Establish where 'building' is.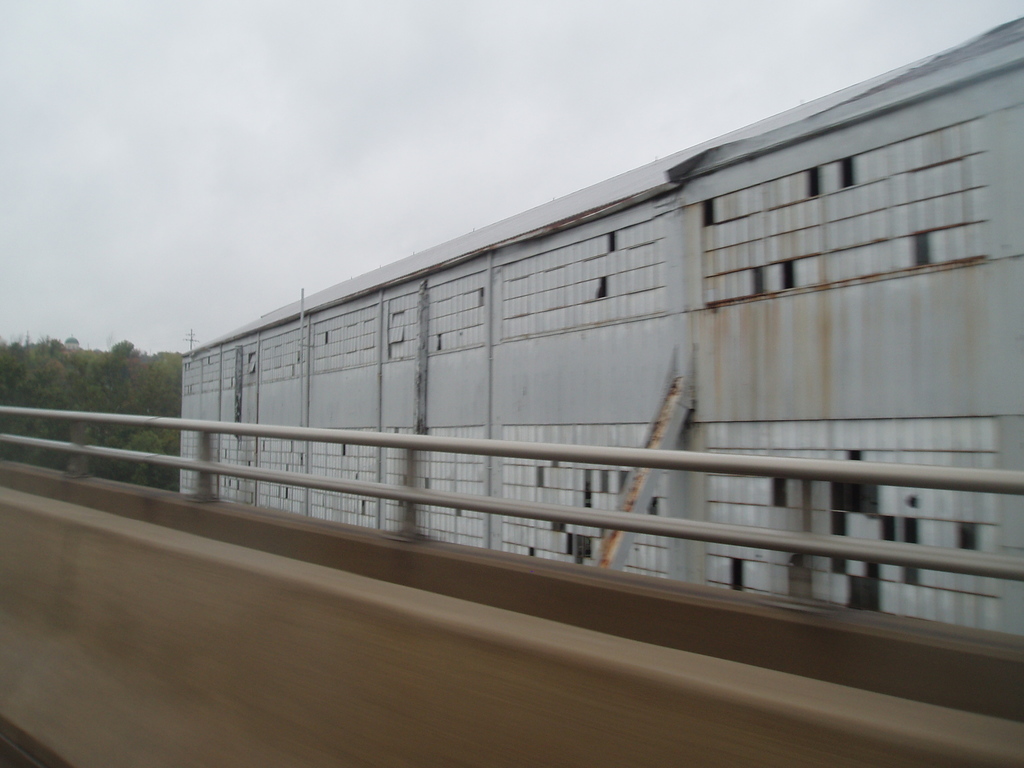
Established at detection(180, 18, 1023, 650).
